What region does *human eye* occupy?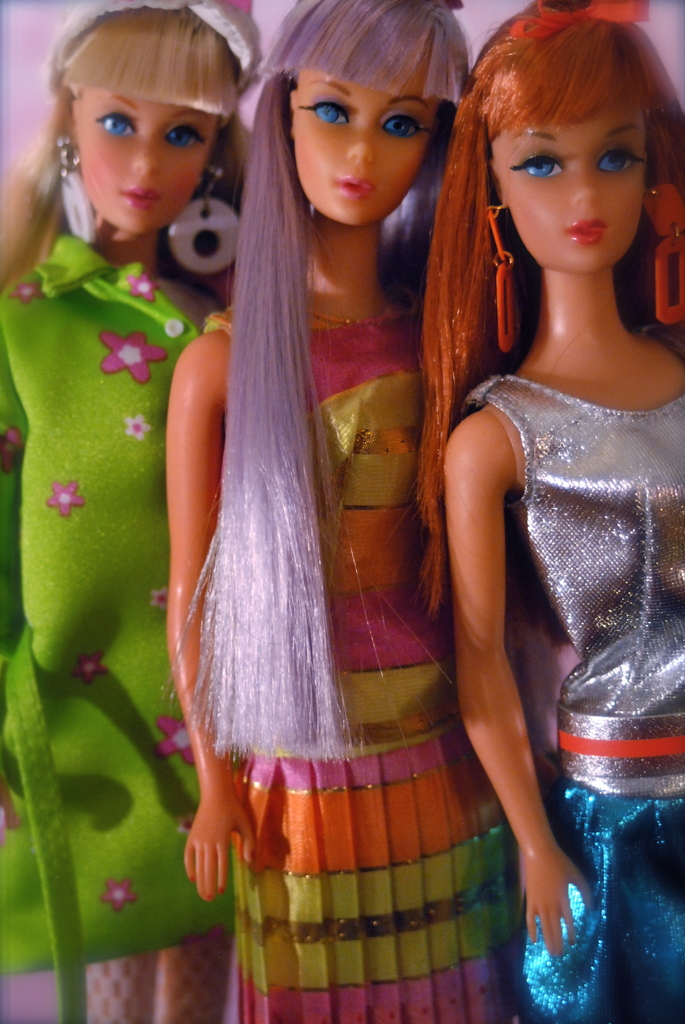
507, 150, 570, 187.
